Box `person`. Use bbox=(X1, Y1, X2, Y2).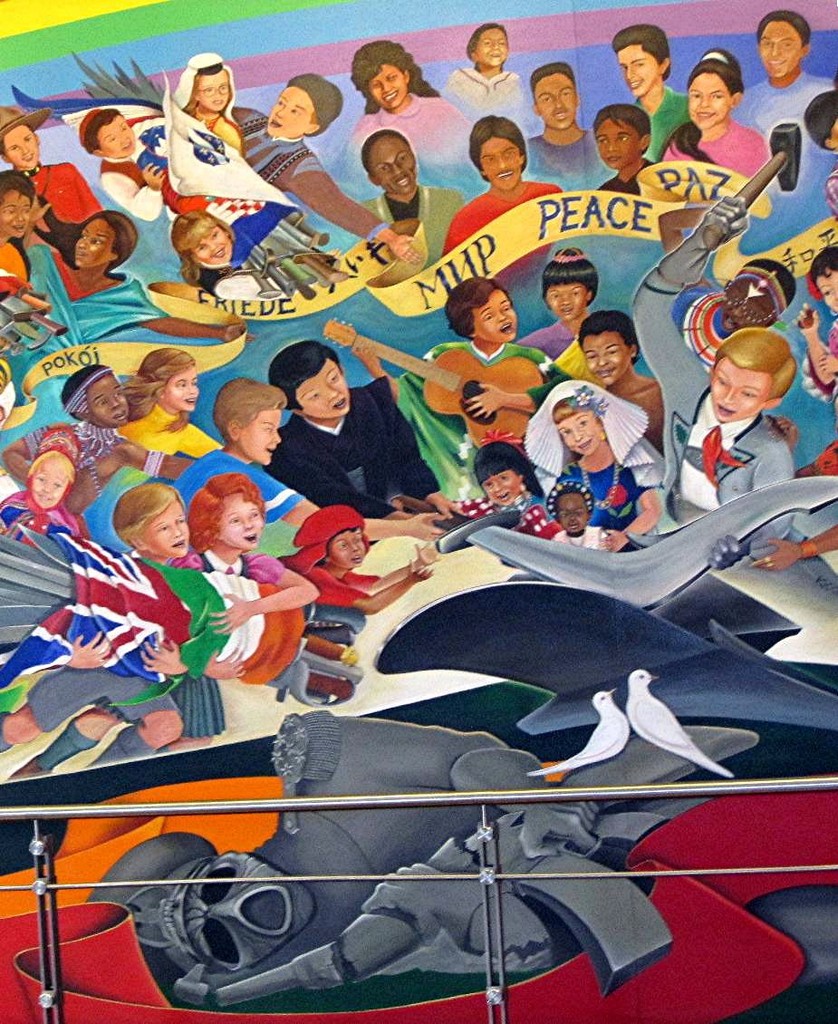
bbox=(37, 204, 141, 331).
